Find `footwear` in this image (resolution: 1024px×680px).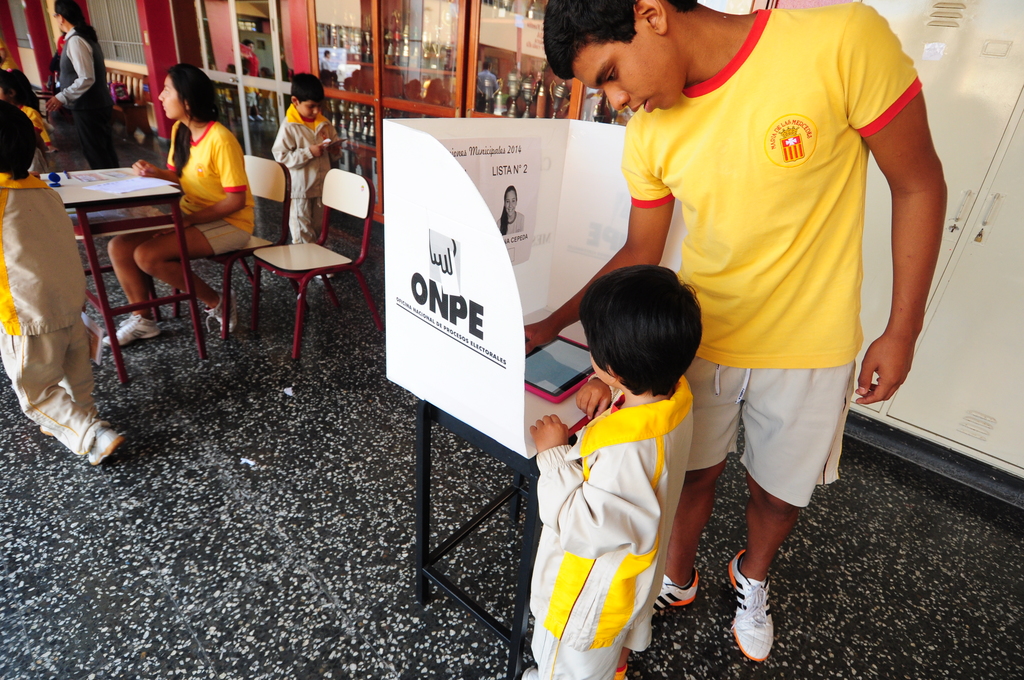
314/270/336/282.
